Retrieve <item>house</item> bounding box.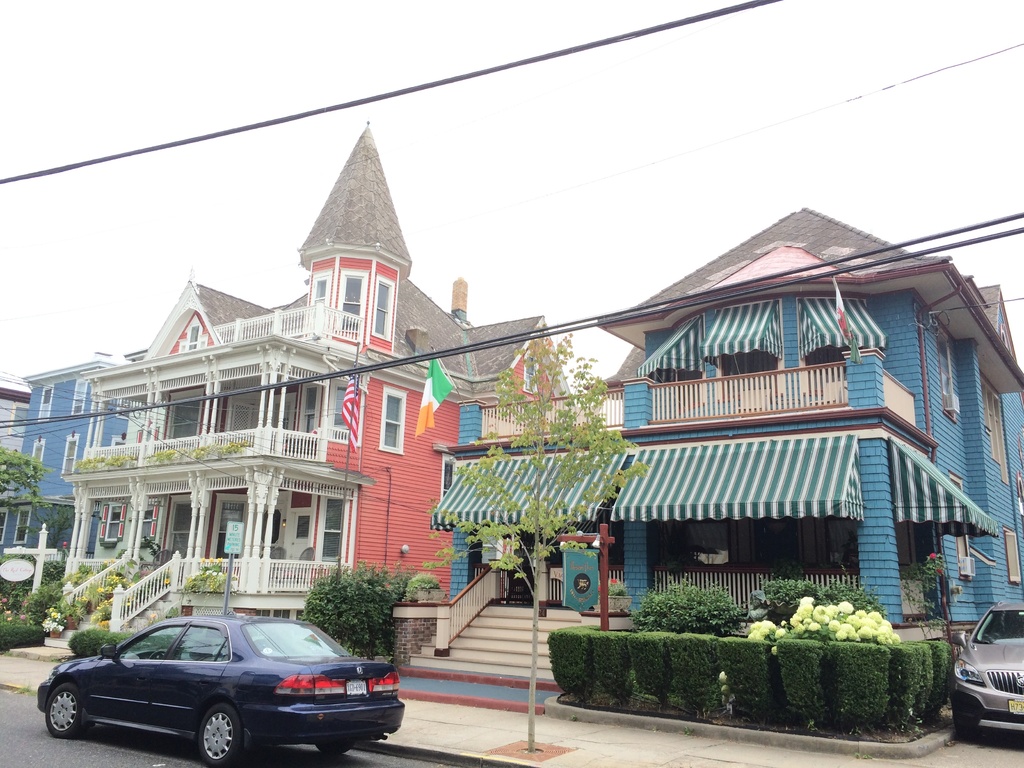
Bounding box: rect(17, 346, 127, 595).
